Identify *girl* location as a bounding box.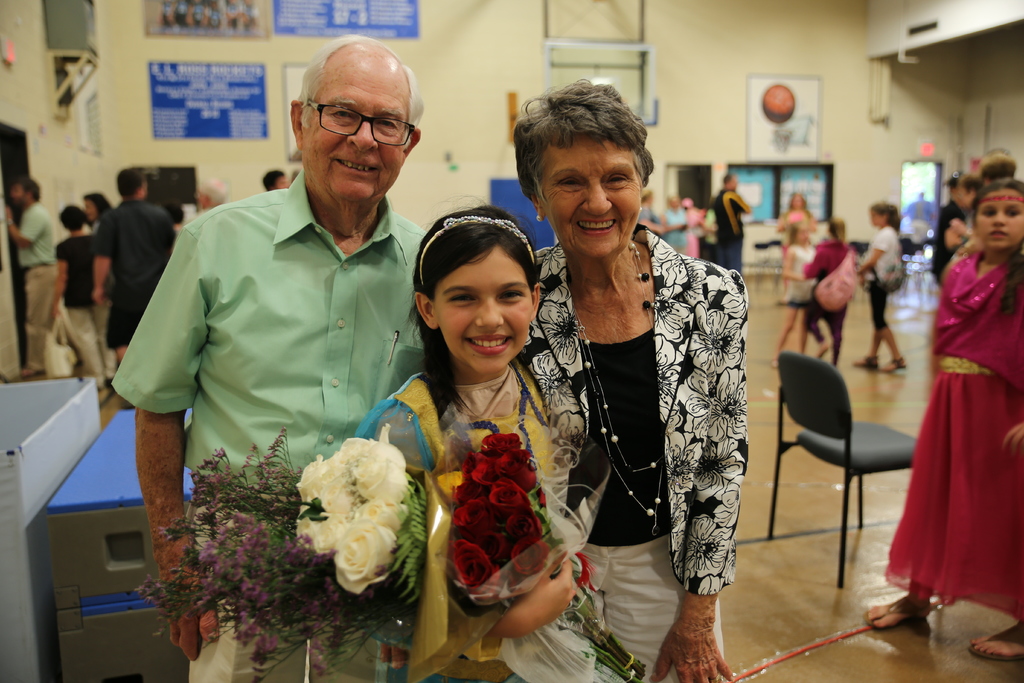
{"left": 363, "top": 202, "right": 646, "bottom": 678}.
